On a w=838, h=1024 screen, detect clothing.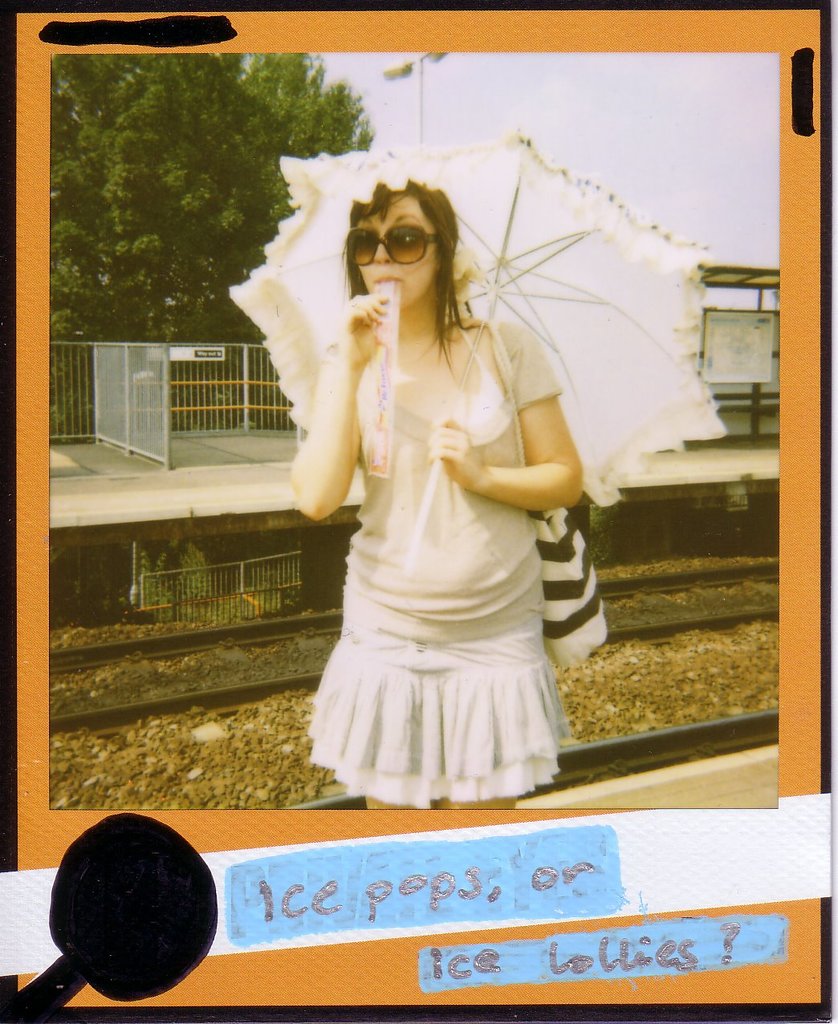
<region>293, 226, 600, 781</region>.
